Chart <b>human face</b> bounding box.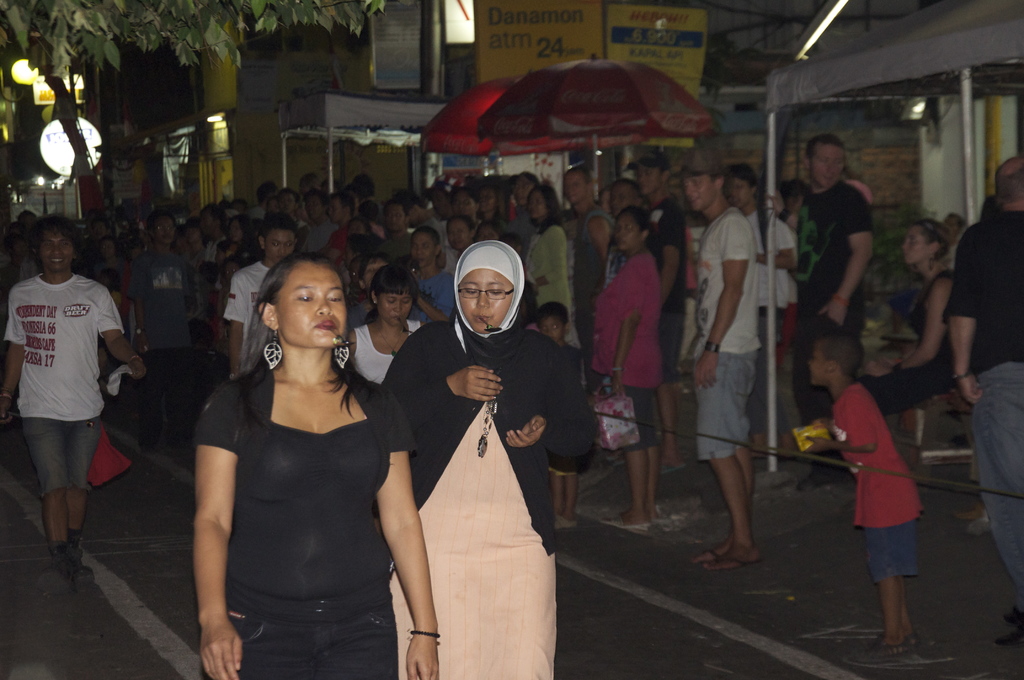
Charted: 640, 166, 662, 193.
